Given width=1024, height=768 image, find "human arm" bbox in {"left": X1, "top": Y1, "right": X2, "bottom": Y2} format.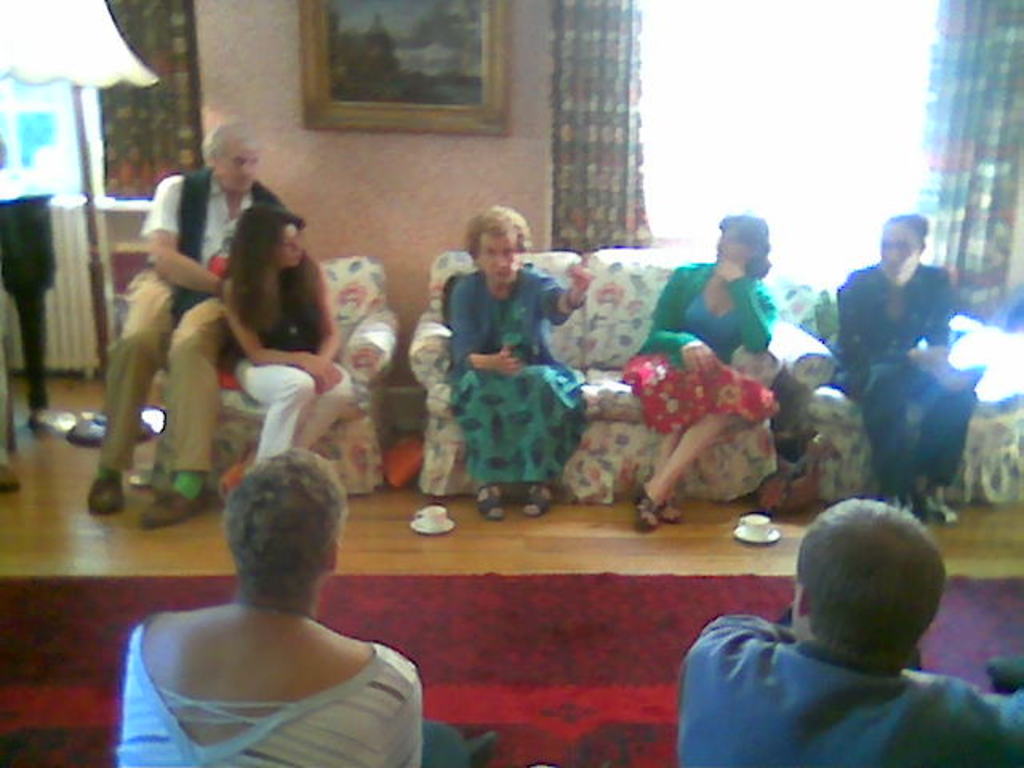
{"left": 651, "top": 266, "right": 722, "bottom": 374}.
